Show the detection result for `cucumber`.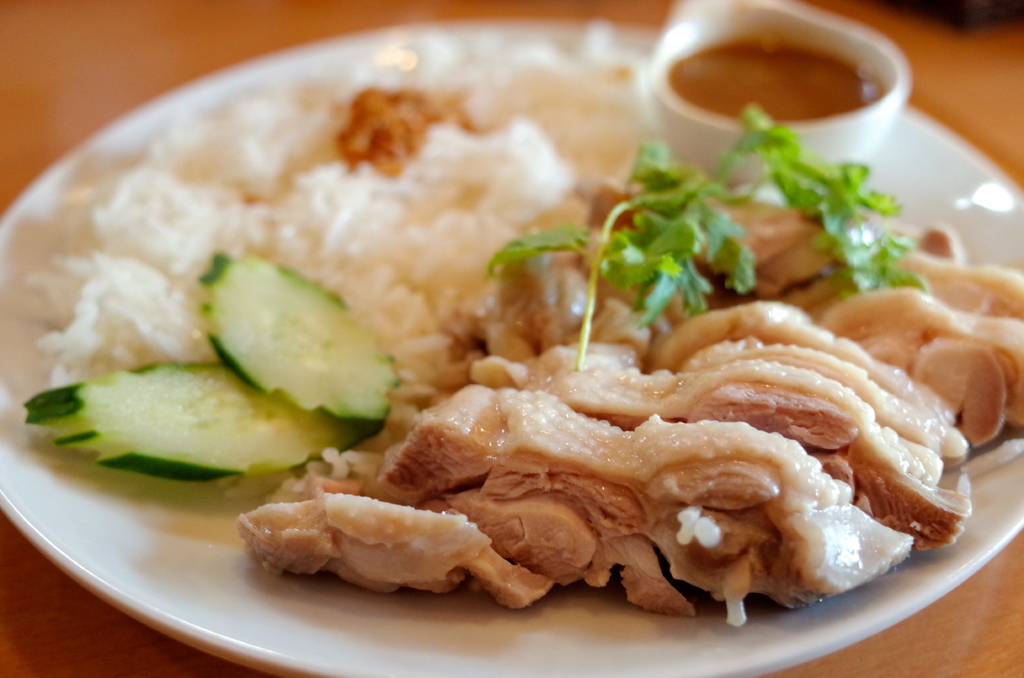
l=23, t=359, r=358, b=479.
